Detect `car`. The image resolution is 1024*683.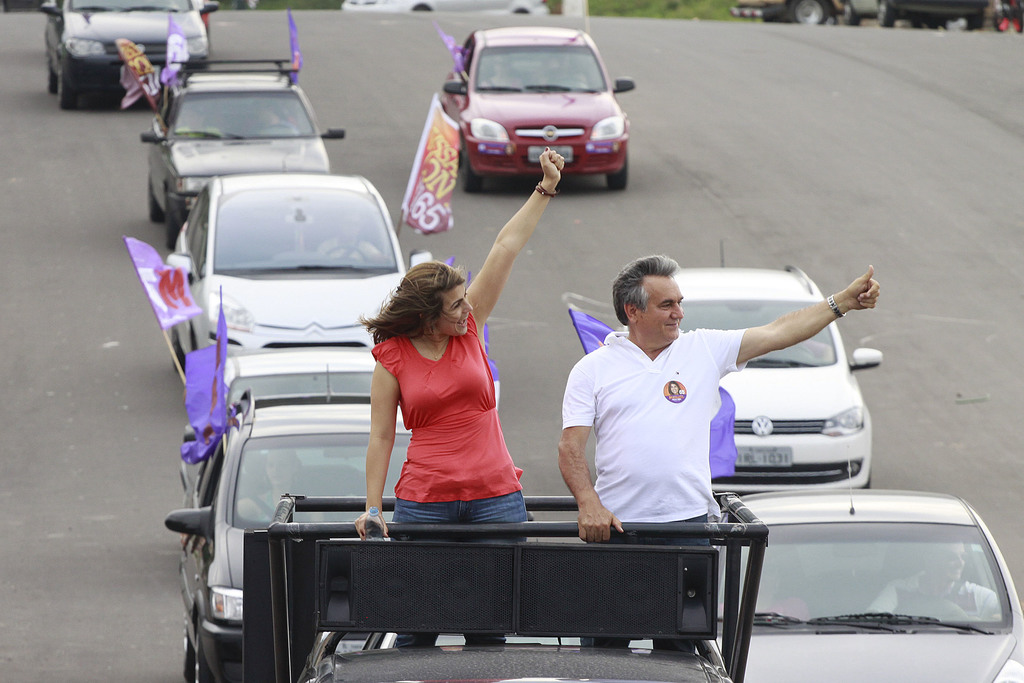
locate(340, 0, 550, 14).
